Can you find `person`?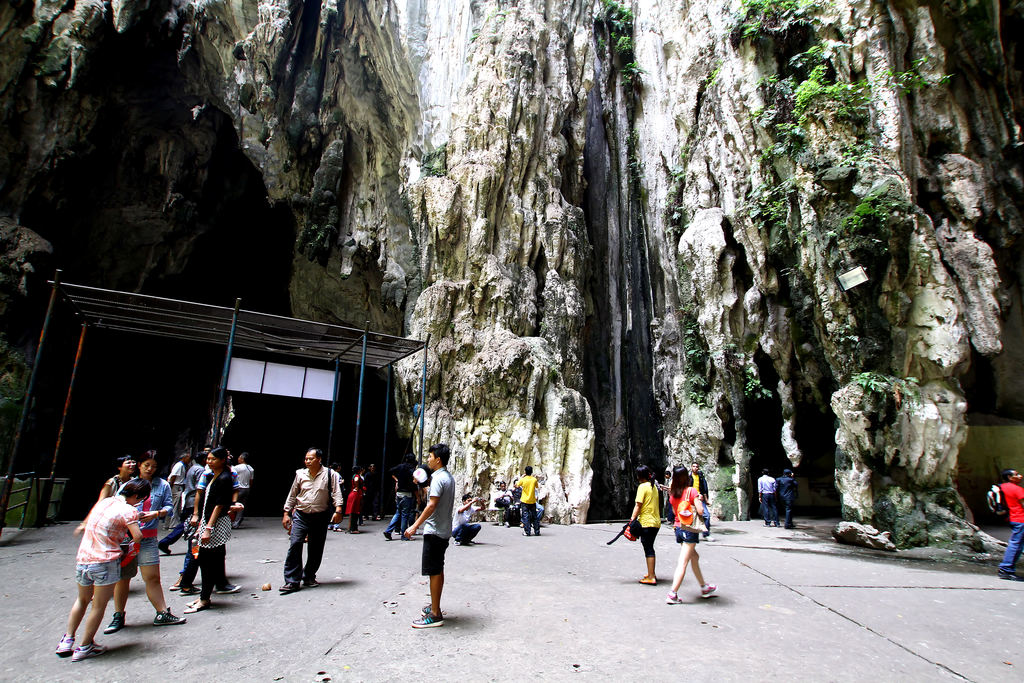
Yes, bounding box: l=163, t=456, r=189, b=536.
